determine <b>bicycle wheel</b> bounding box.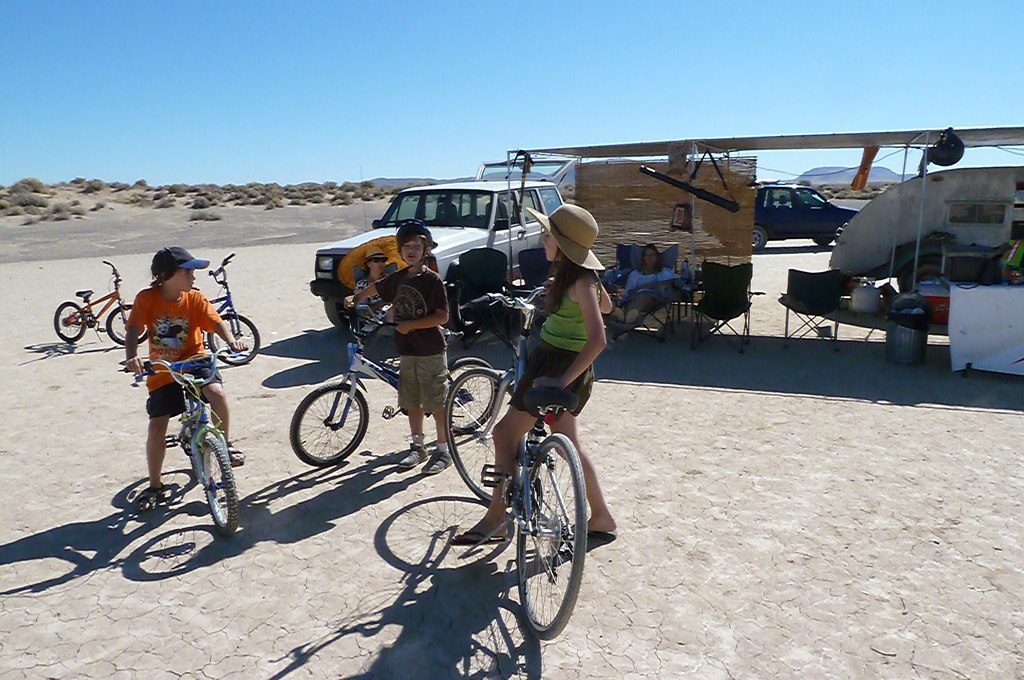
Determined: detection(440, 356, 499, 435).
